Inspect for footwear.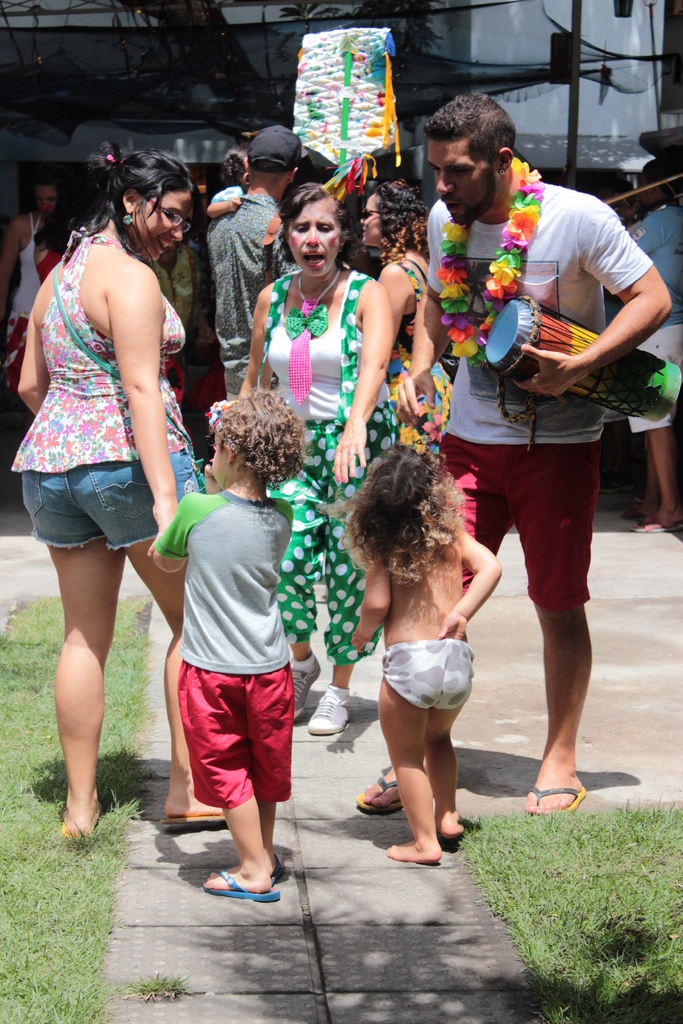
Inspection: x1=351 y1=760 x2=404 y2=816.
